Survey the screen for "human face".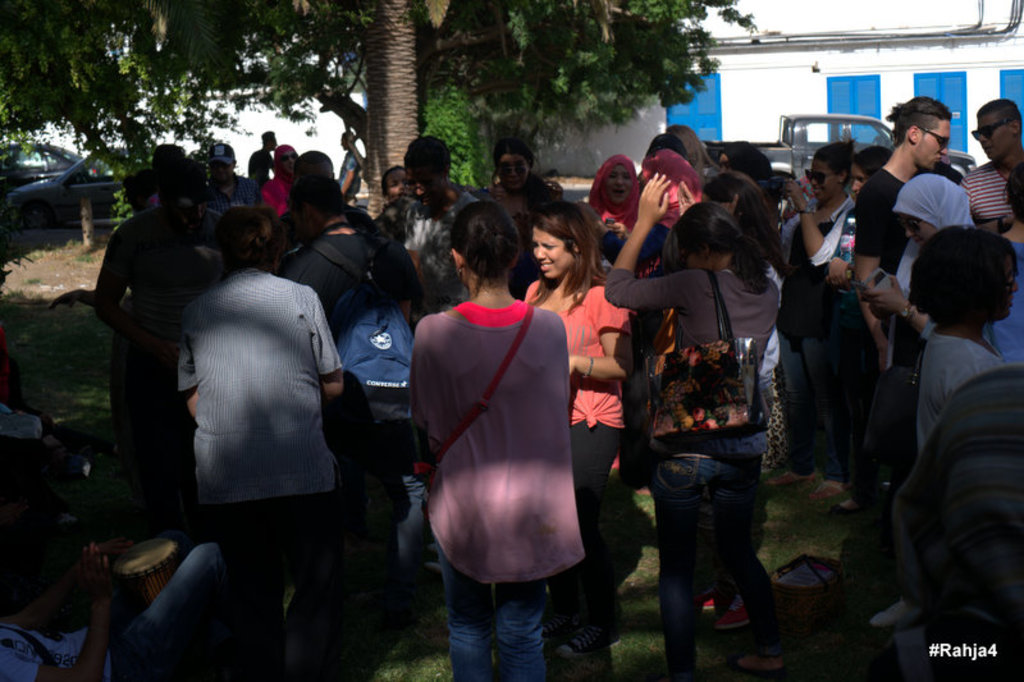
Survey found: l=492, t=157, r=524, b=189.
